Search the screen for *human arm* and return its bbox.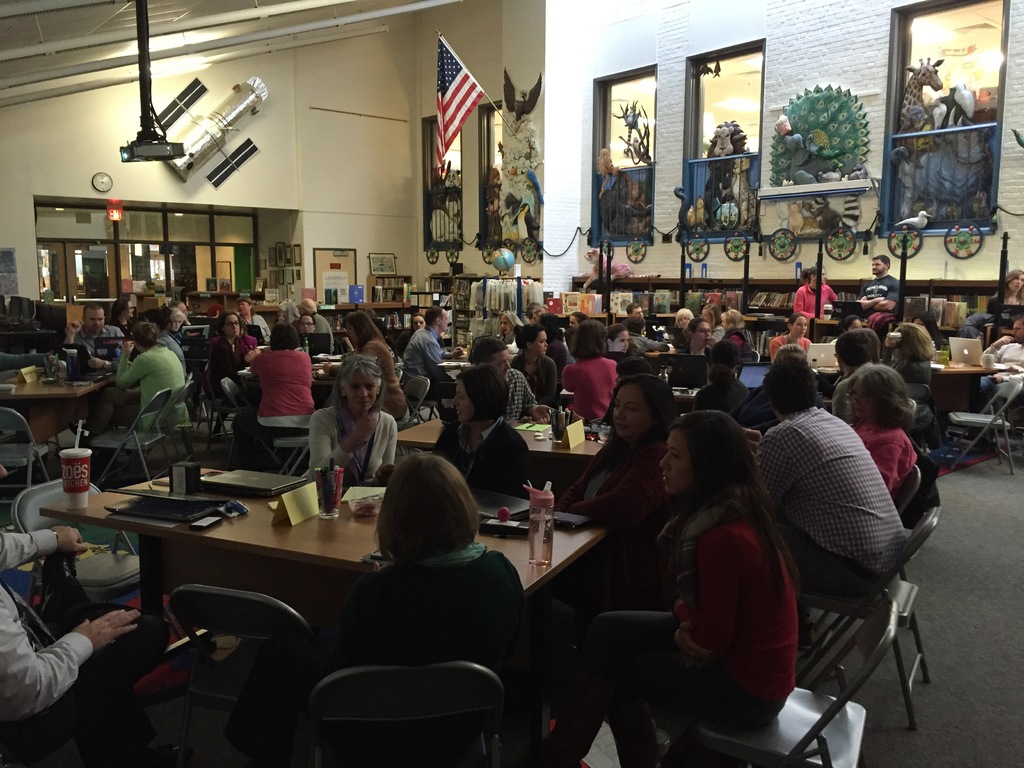
Found: region(766, 331, 785, 365).
